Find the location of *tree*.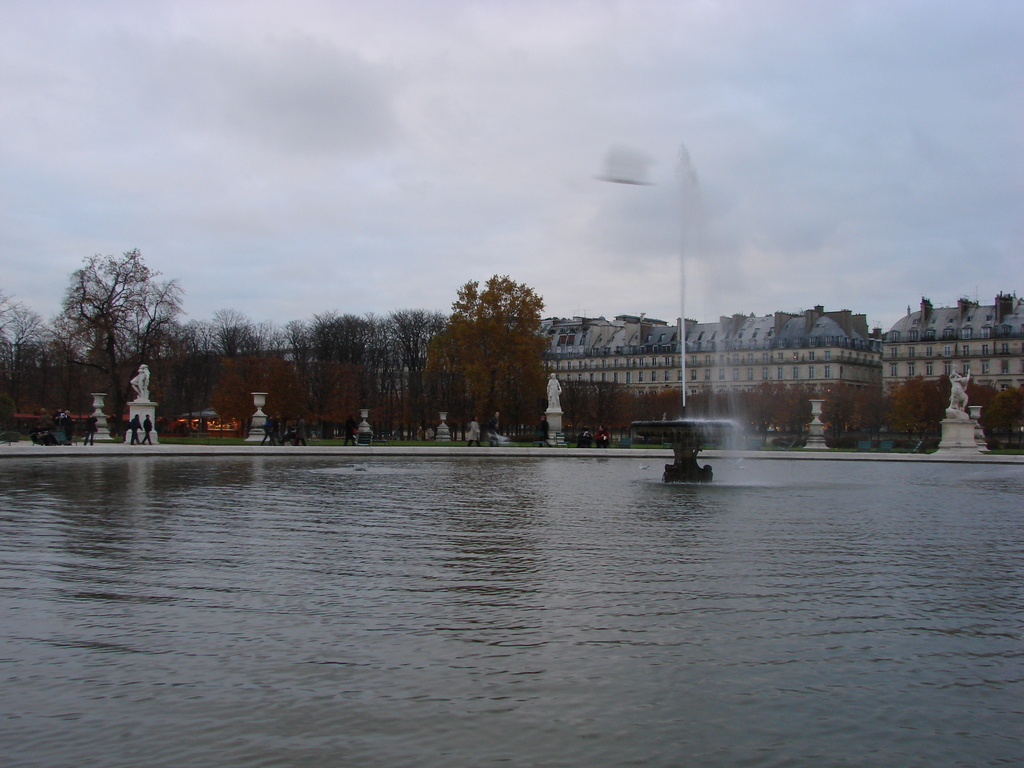
Location: x1=738, y1=381, x2=821, y2=447.
